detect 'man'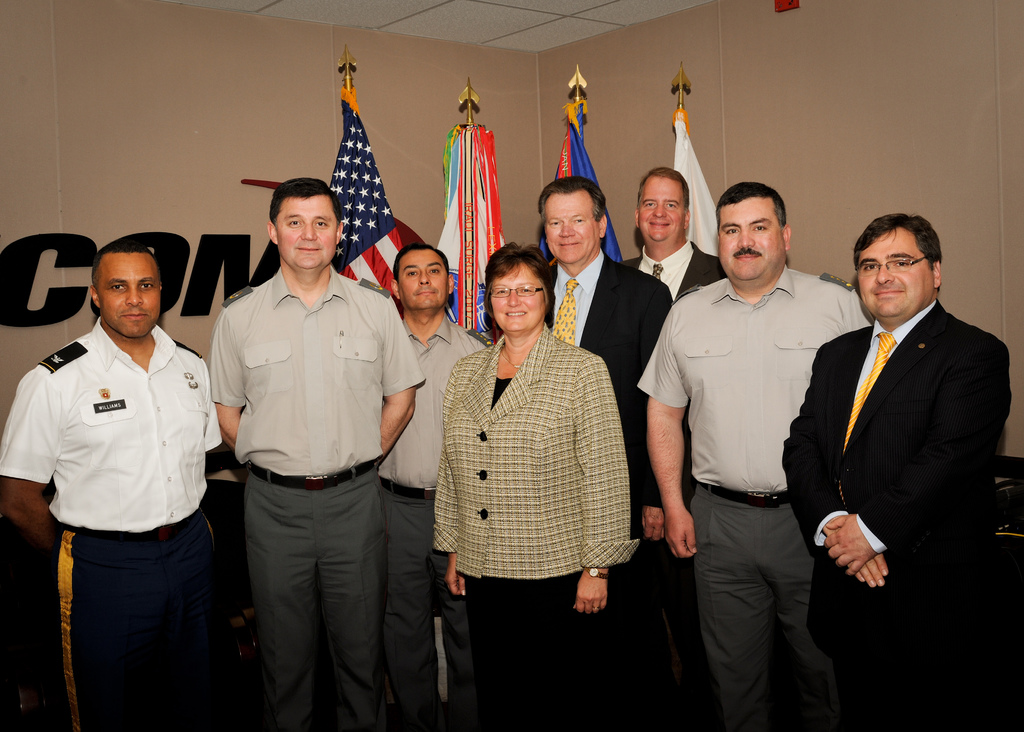
x1=632 y1=179 x2=881 y2=731
